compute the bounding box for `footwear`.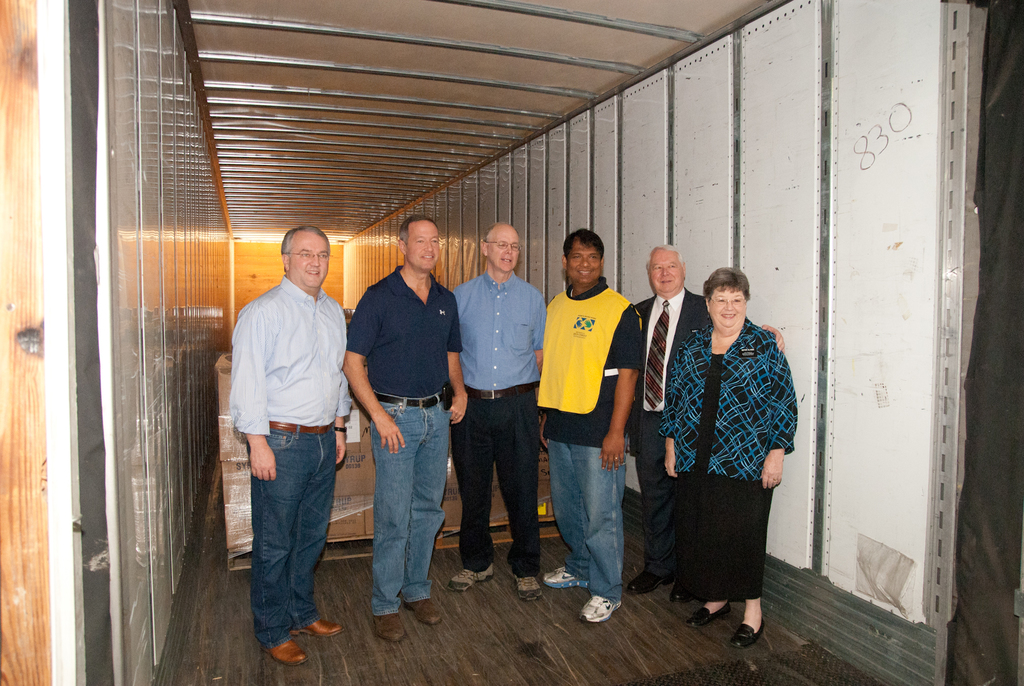
bbox(451, 559, 494, 582).
